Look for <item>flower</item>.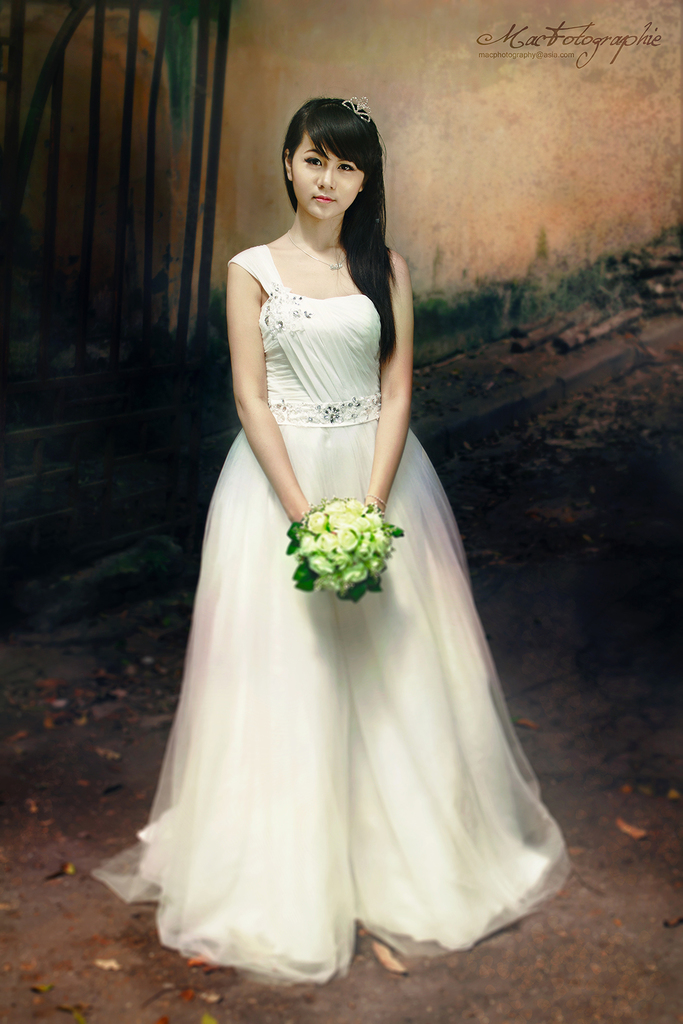
Found: (x1=304, y1=559, x2=325, y2=572).
